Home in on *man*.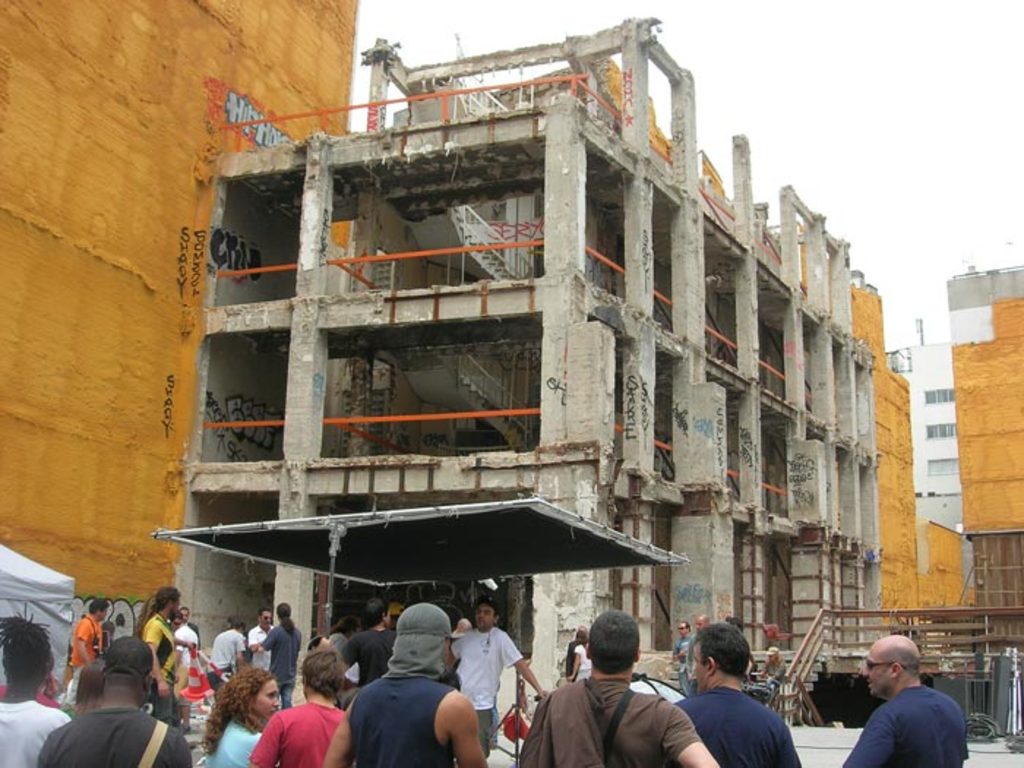
Homed in at 335 597 408 707.
